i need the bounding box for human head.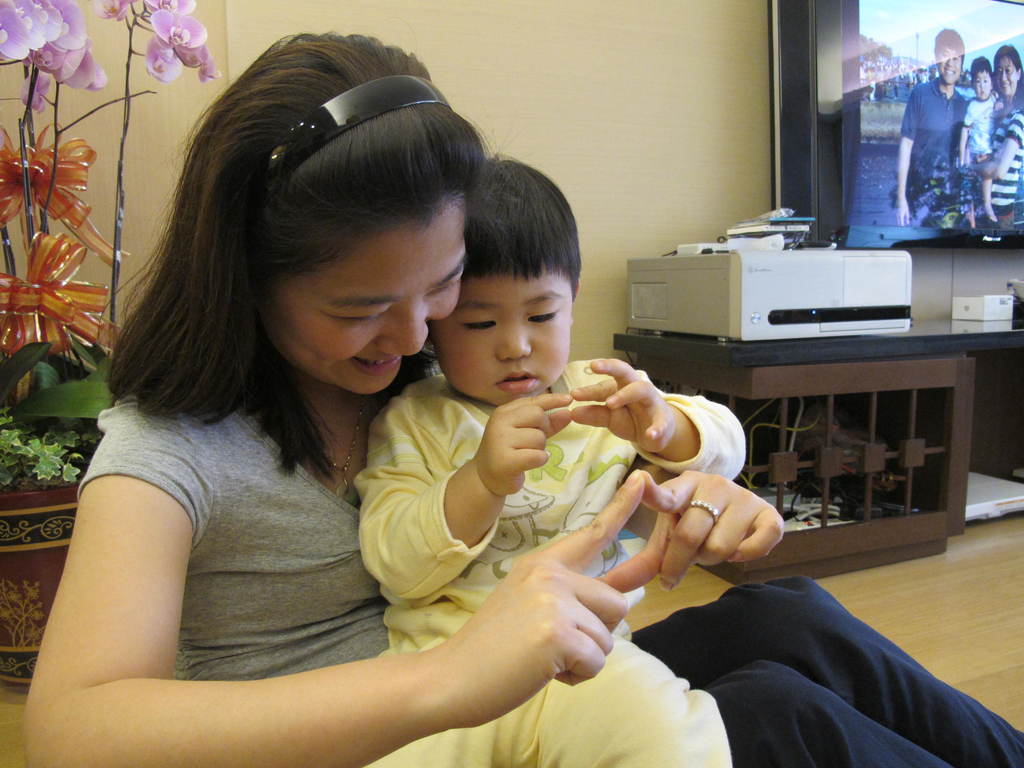
Here it is: [left=429, top=152, right=581, bottom=409].
